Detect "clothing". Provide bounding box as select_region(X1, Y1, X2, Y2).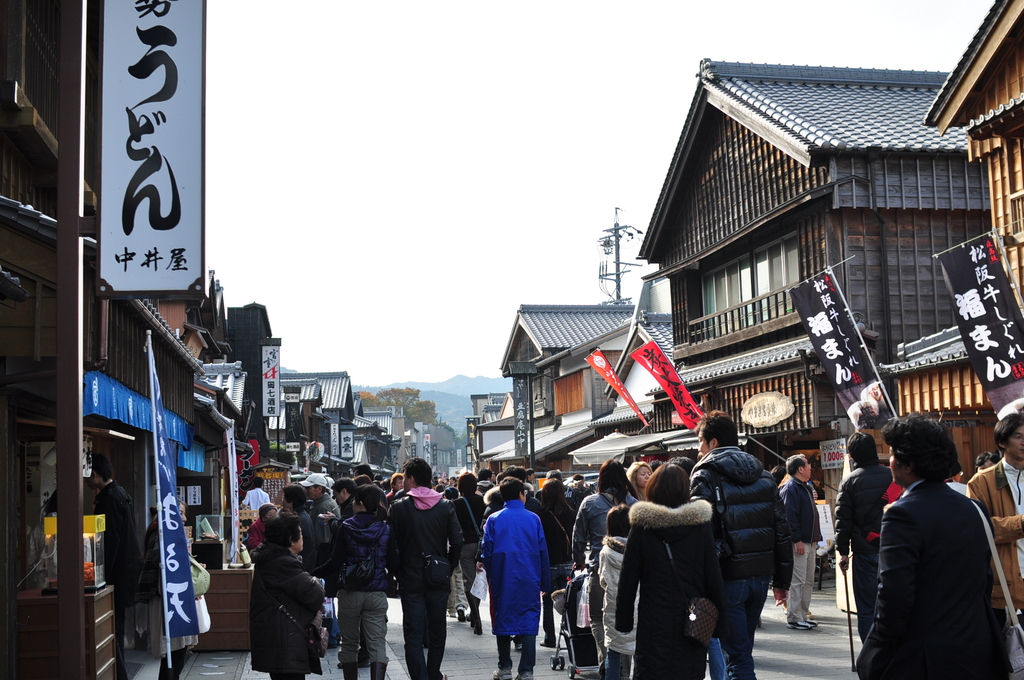
select_region(829, 463, 894, 618).
